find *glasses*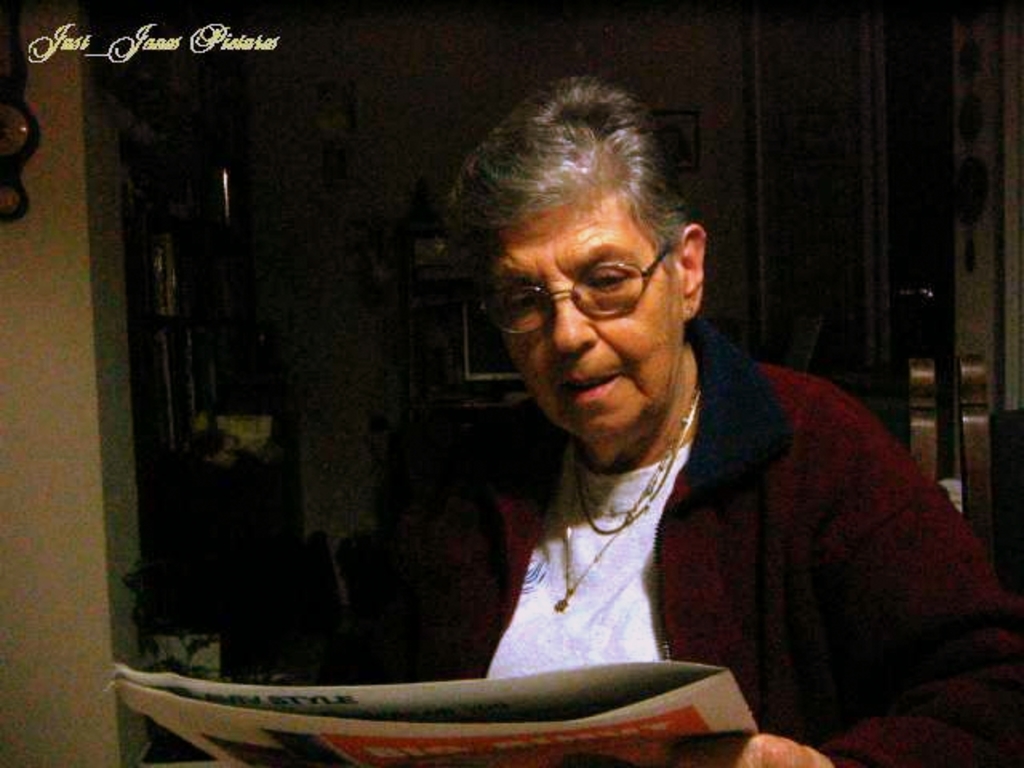
detection(467, 240, 698, 322)
